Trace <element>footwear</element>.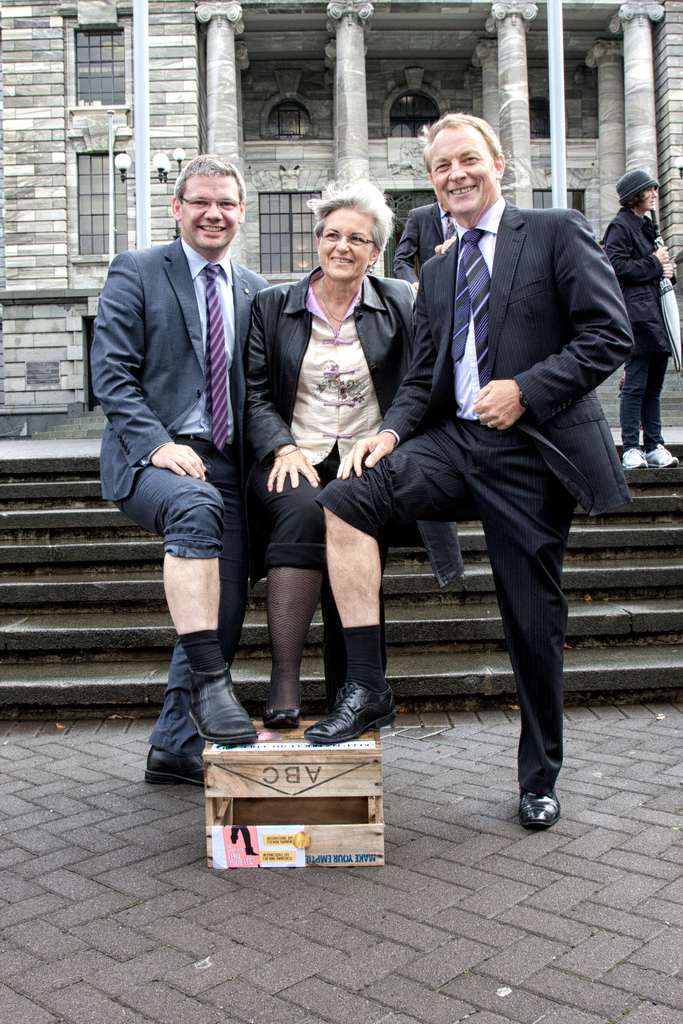
Traced to rect(298, 678, 394, 737).
